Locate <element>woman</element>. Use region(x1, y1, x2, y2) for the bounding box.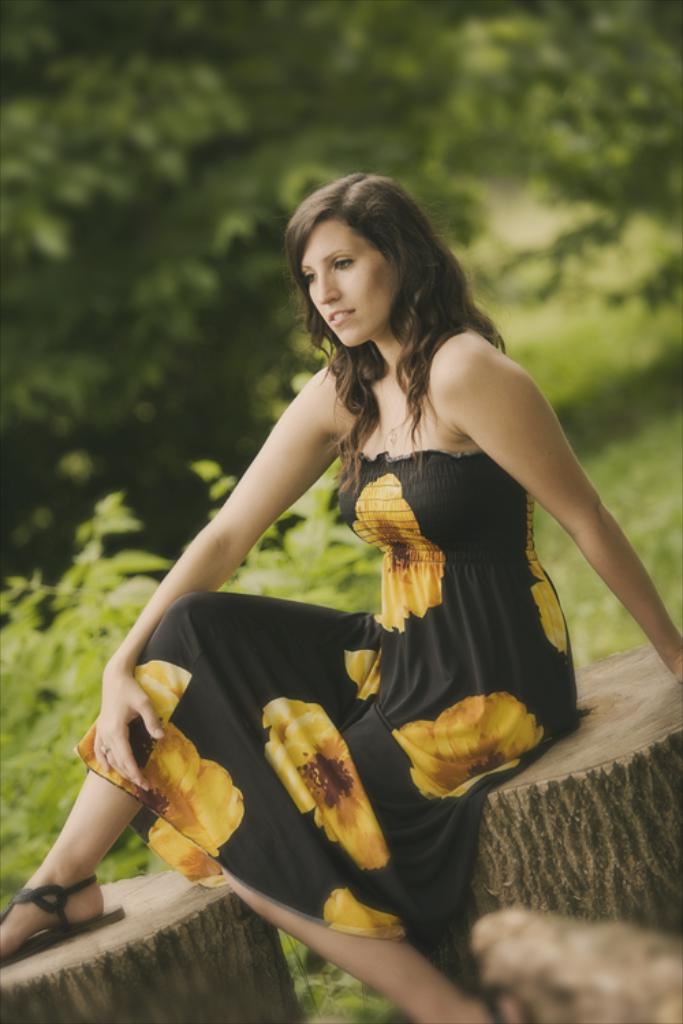
region(109, 143, 639, 939).
